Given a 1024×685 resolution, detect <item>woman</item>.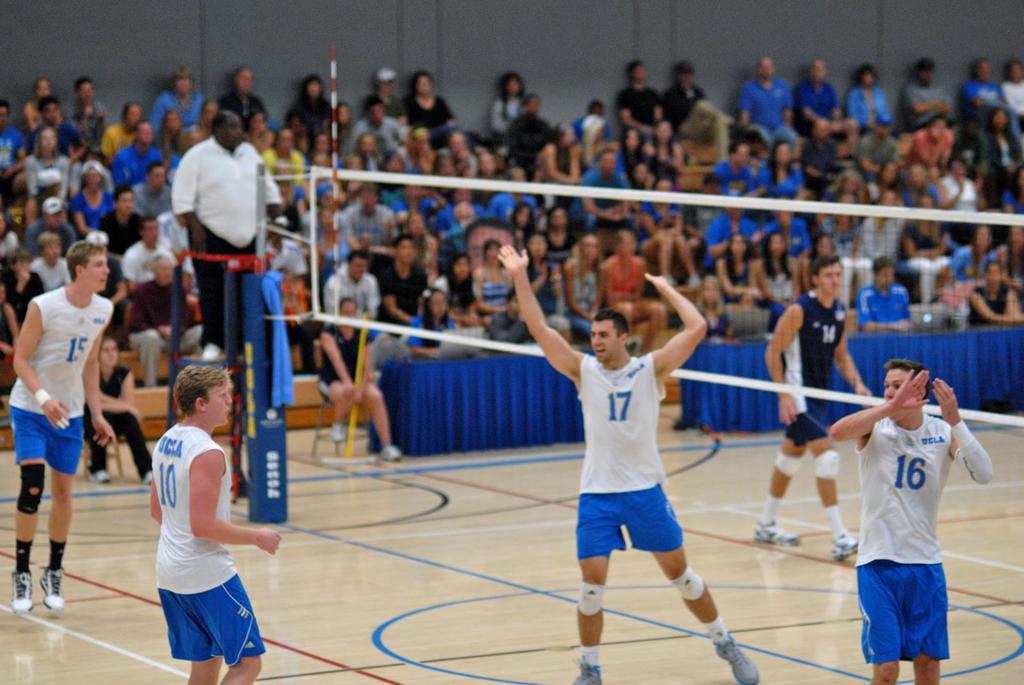
528/228/571/337.
